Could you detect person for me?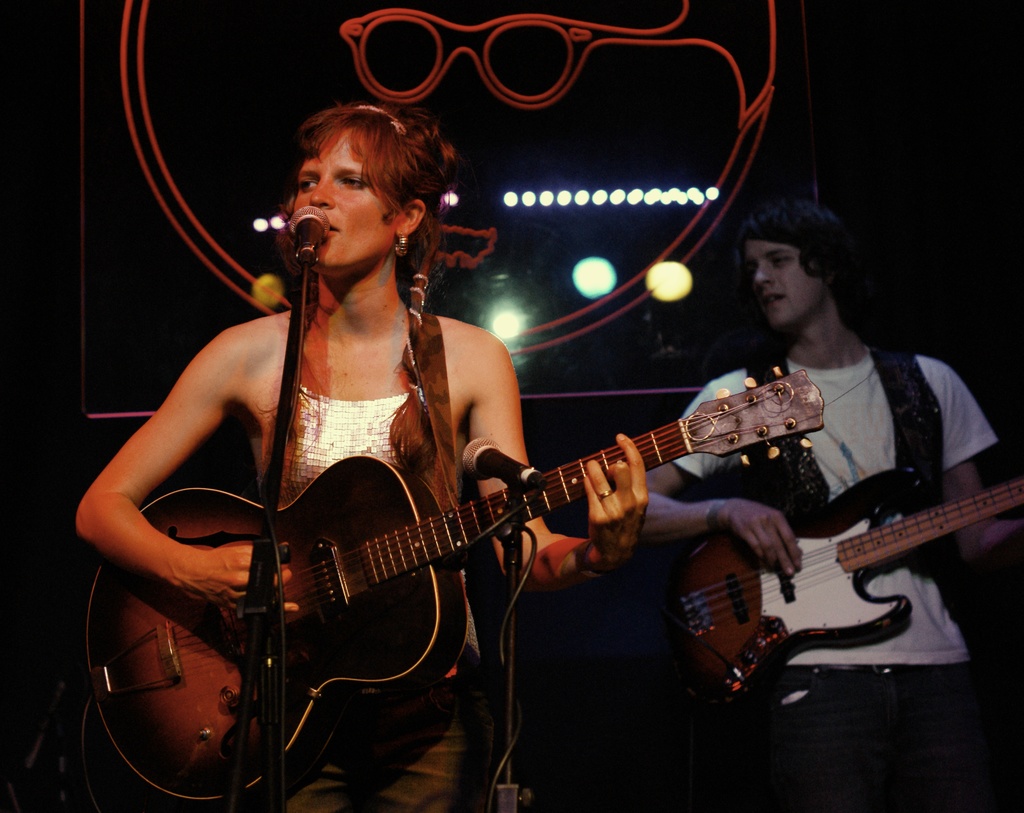
Detection result: bbox=[75, 108, 638, 812].
